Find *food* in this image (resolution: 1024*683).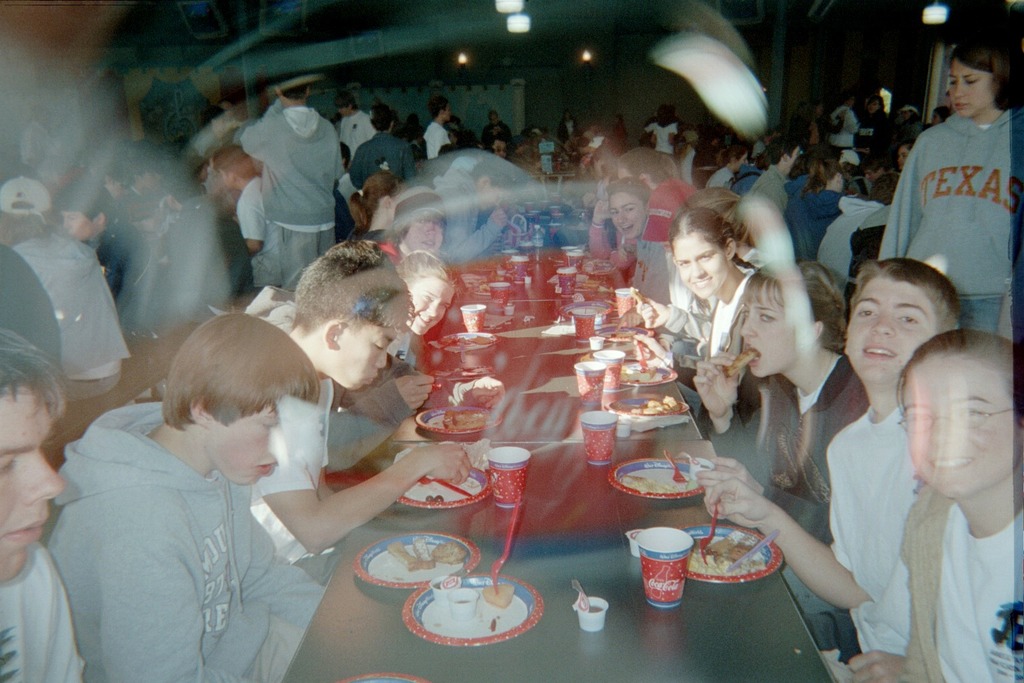
pyautogui.locateOnScreen(685, 528, 767, 577).
